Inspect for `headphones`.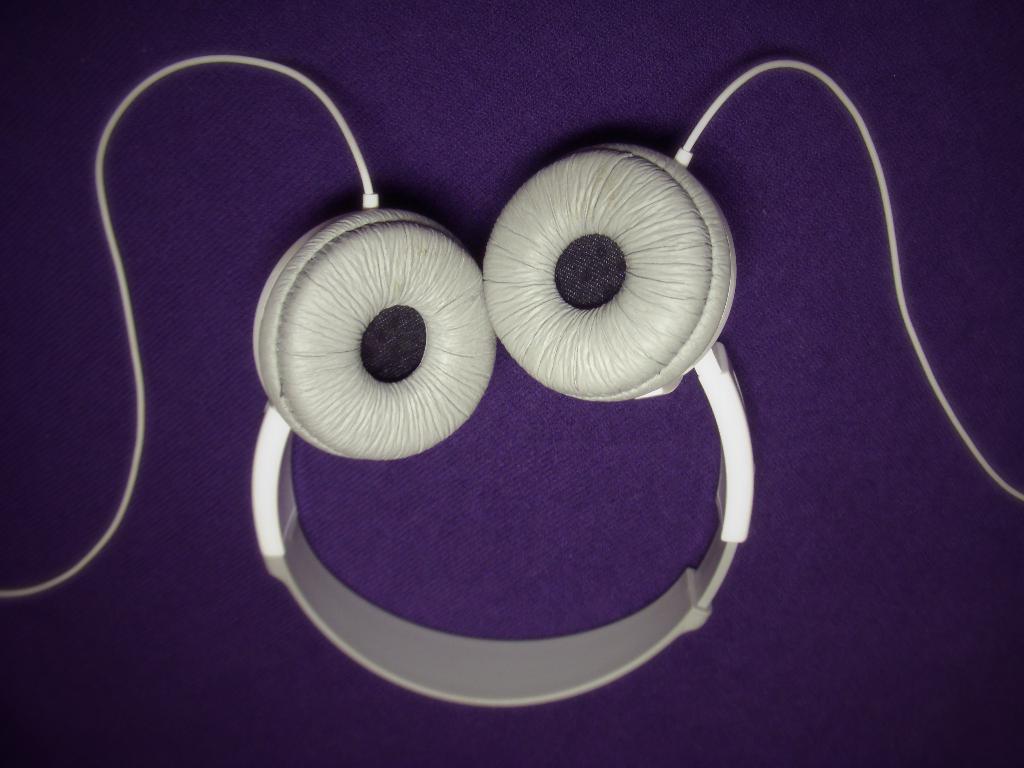
Inspection: x1=229 y1=201 x2=810 y2=691.
